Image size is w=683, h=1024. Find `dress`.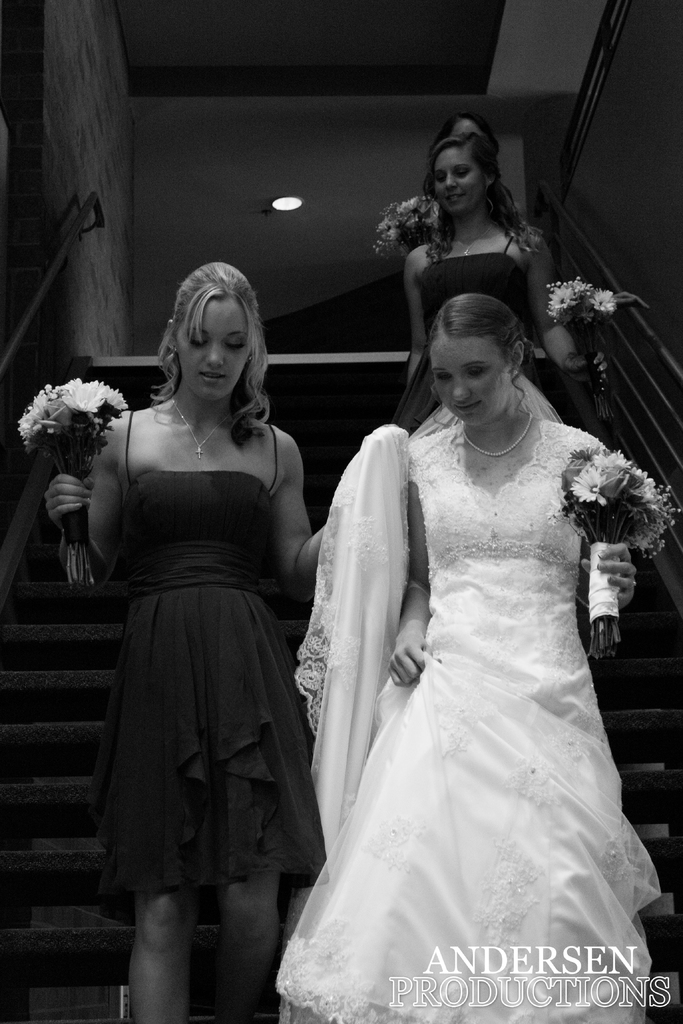
384/232/526/442.
